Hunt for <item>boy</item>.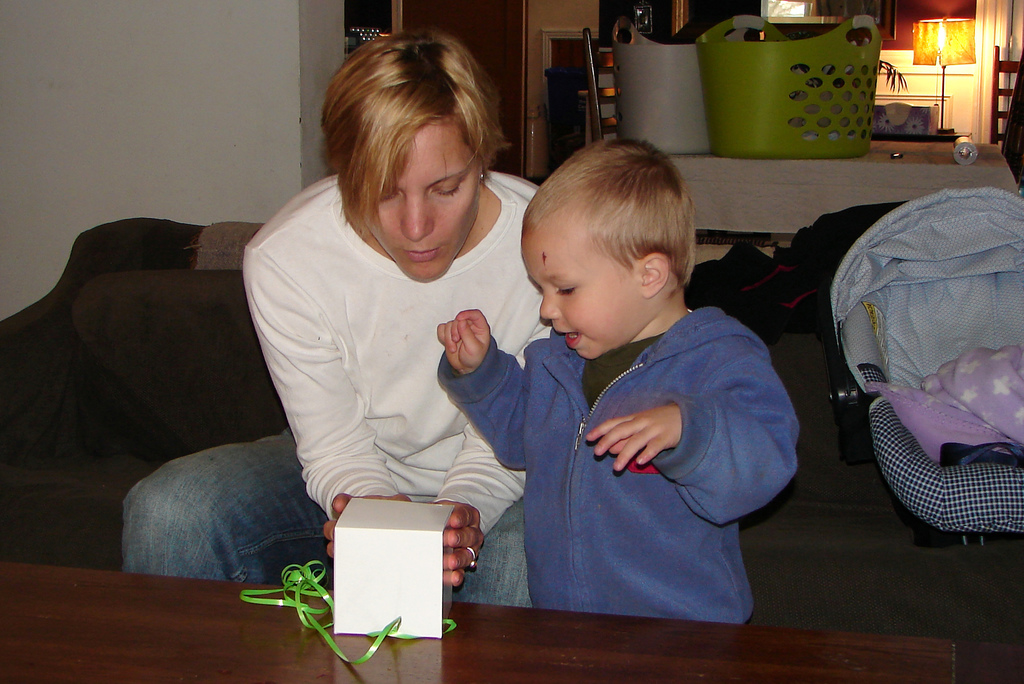
Hunted down at Rect(494, 123, 790, 626).
